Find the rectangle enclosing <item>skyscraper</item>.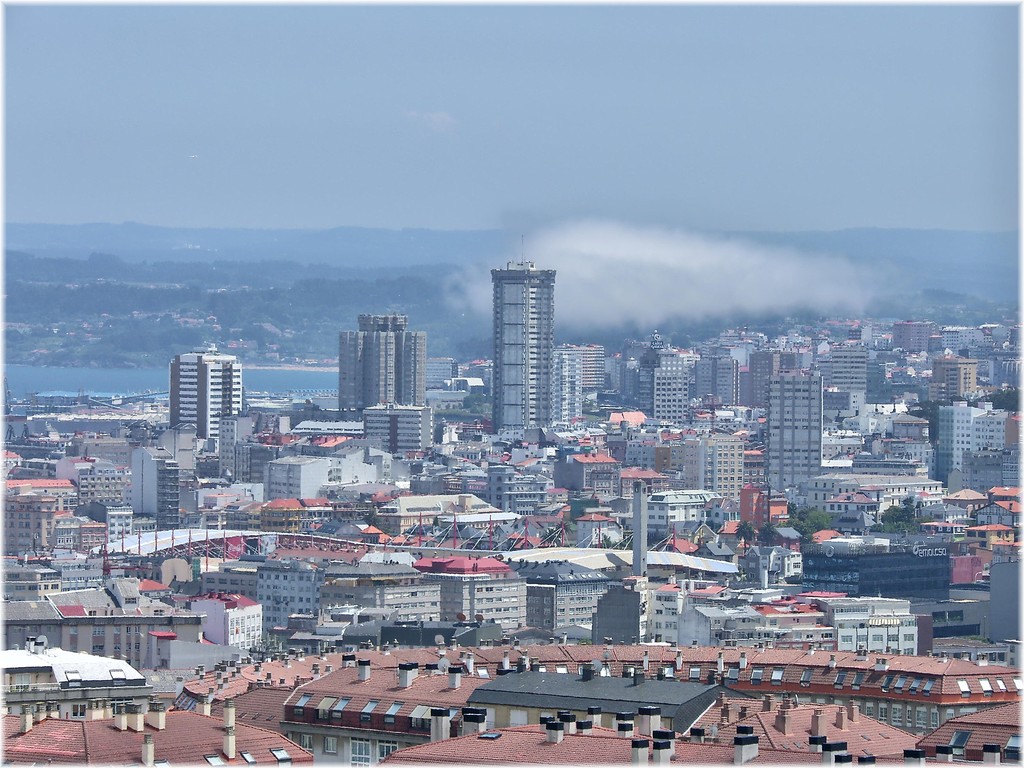
[left=845, top=323, right=875, bottom=343].
